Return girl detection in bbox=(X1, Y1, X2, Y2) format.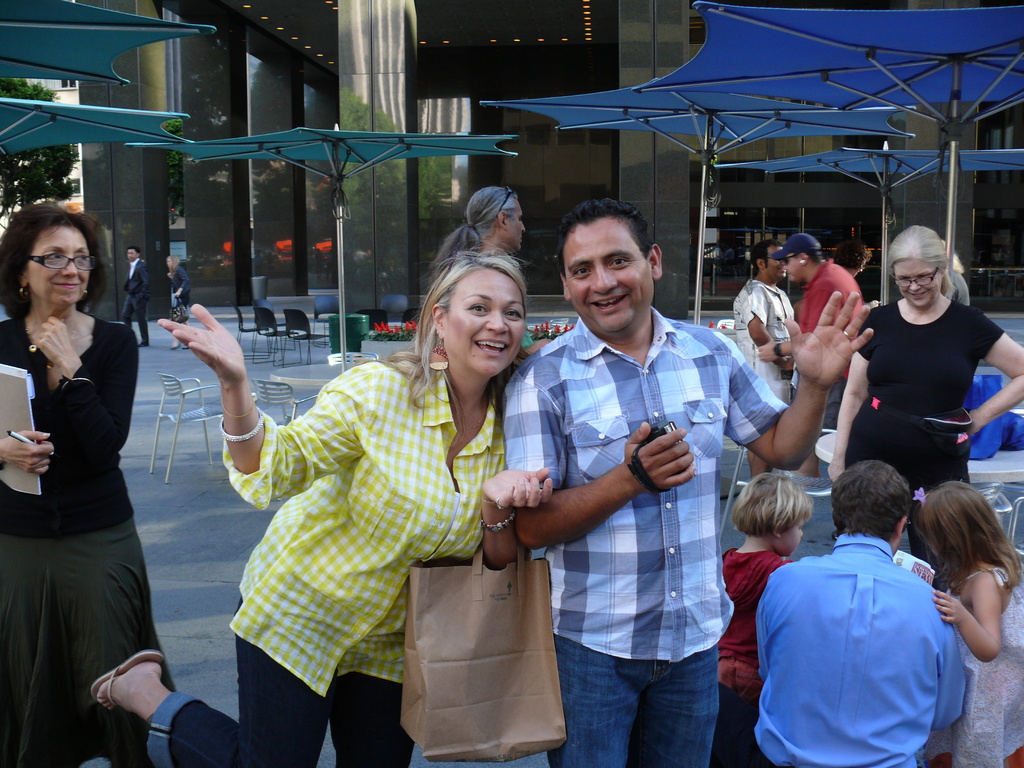
bbox=(942, 479, 1023, 767).
